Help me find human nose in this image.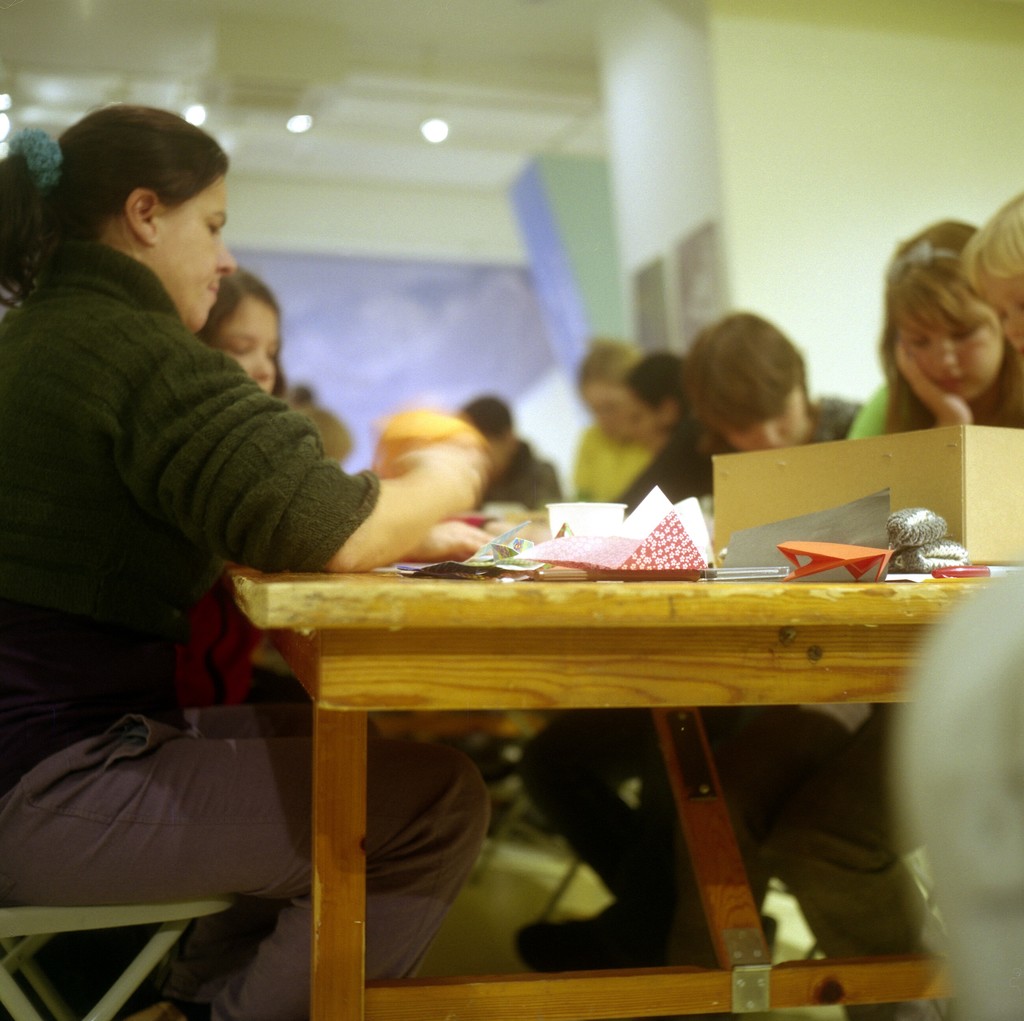
Found it: pyautogui.locateOnScreen(762, 422, 782, 446).
